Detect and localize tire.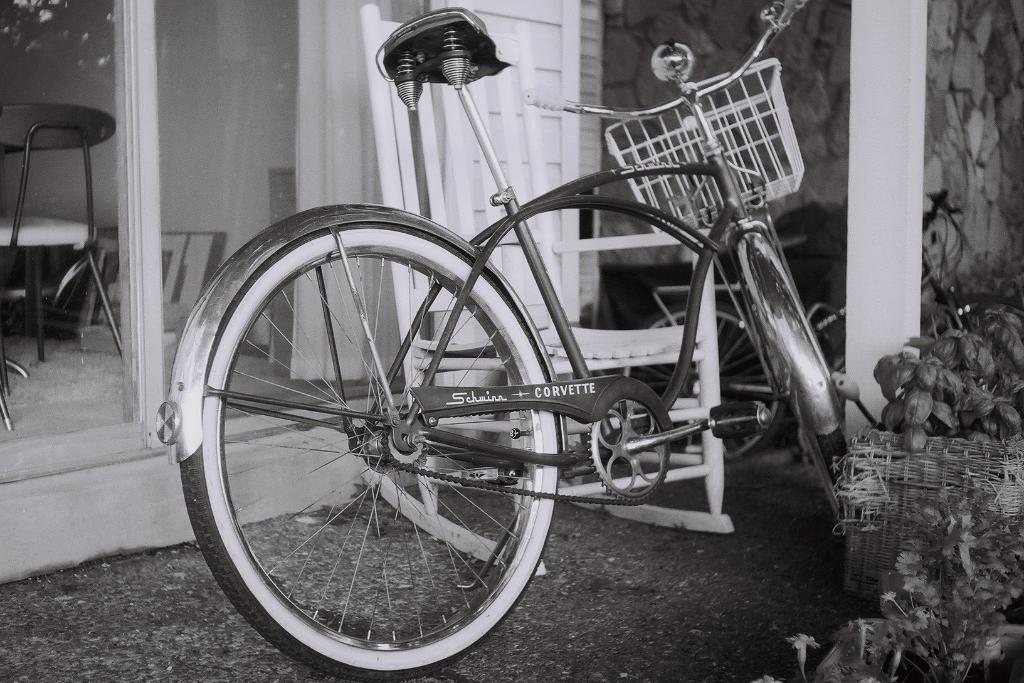
Localized at box=[742, 234, 860, 539].
